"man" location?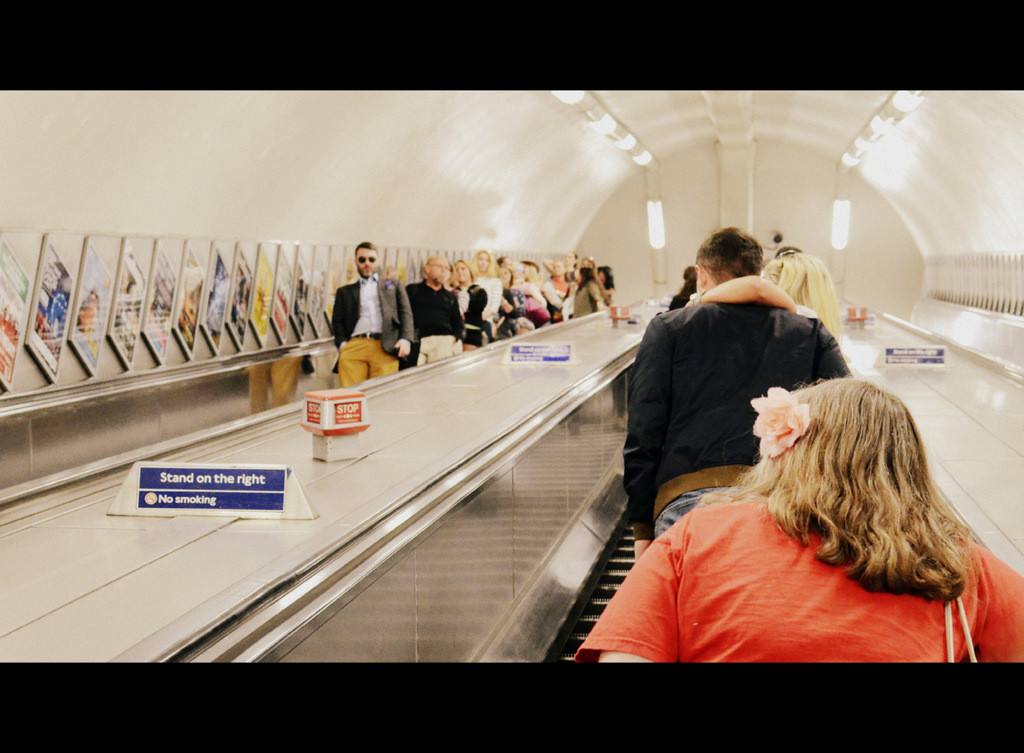
625,228,861,555
